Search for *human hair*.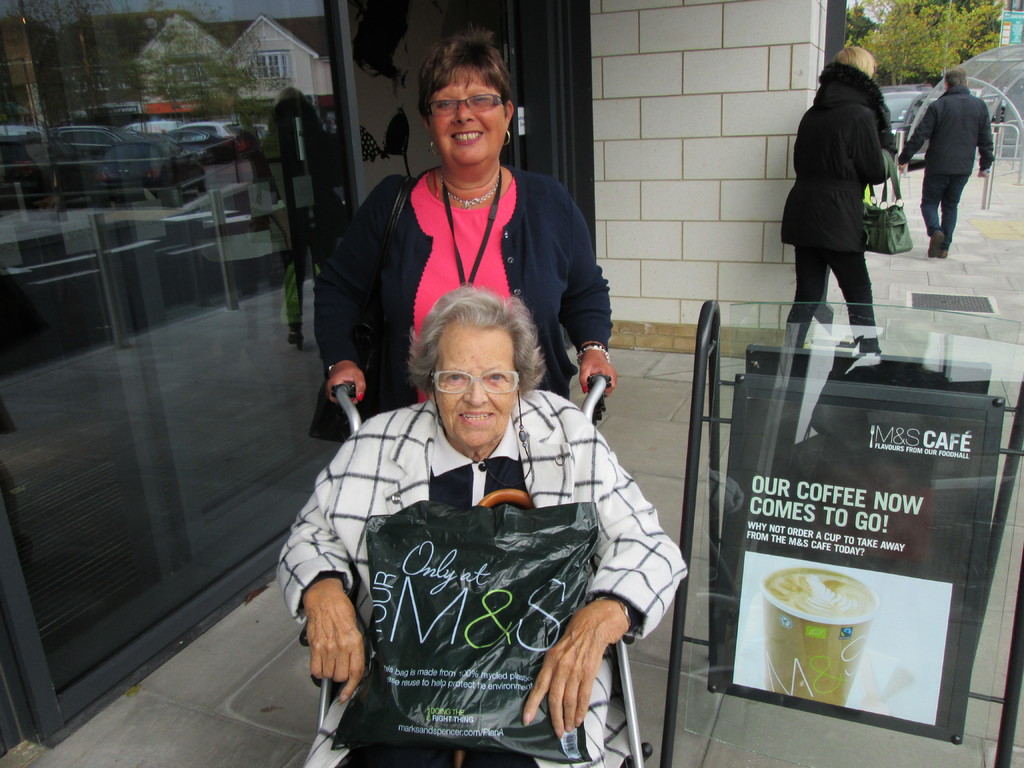
Found at crop(417, 22, 513, 132).
